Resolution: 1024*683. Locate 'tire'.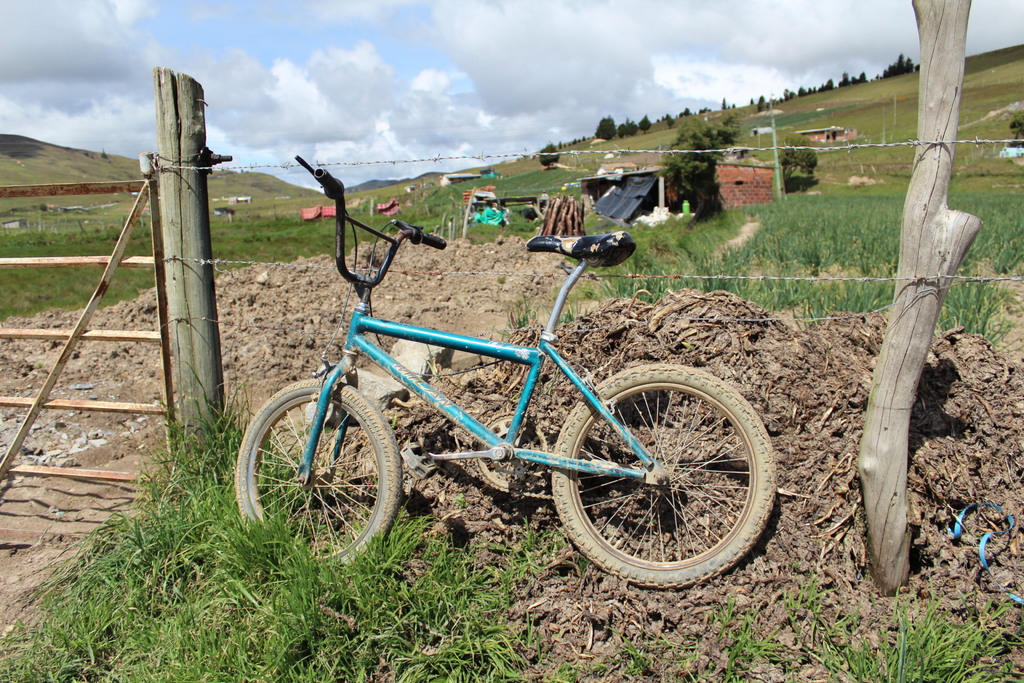
left=237, top=381, right=402, bottom=565.
